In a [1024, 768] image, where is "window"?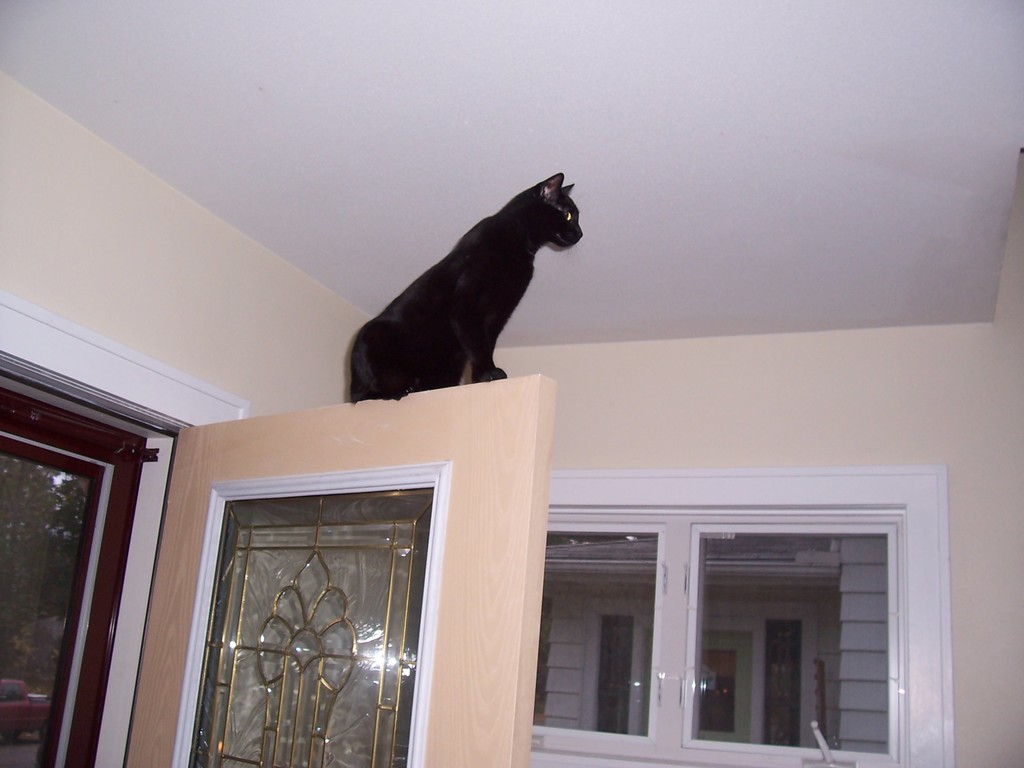
x1=507 y1=474 x2=935 y2=733.
